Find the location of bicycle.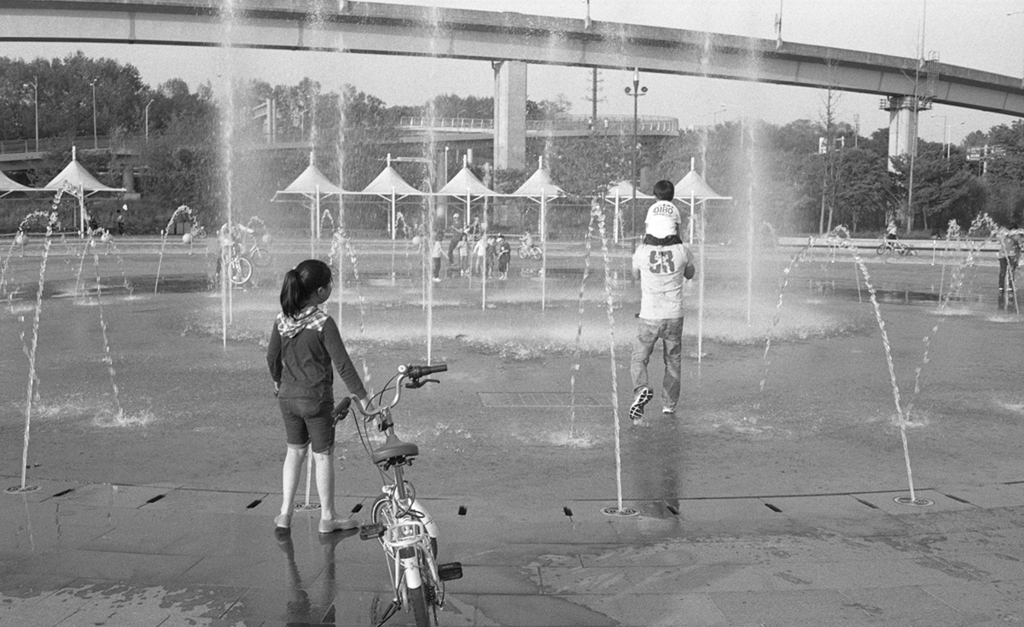
Location: 219/239/254/286.
